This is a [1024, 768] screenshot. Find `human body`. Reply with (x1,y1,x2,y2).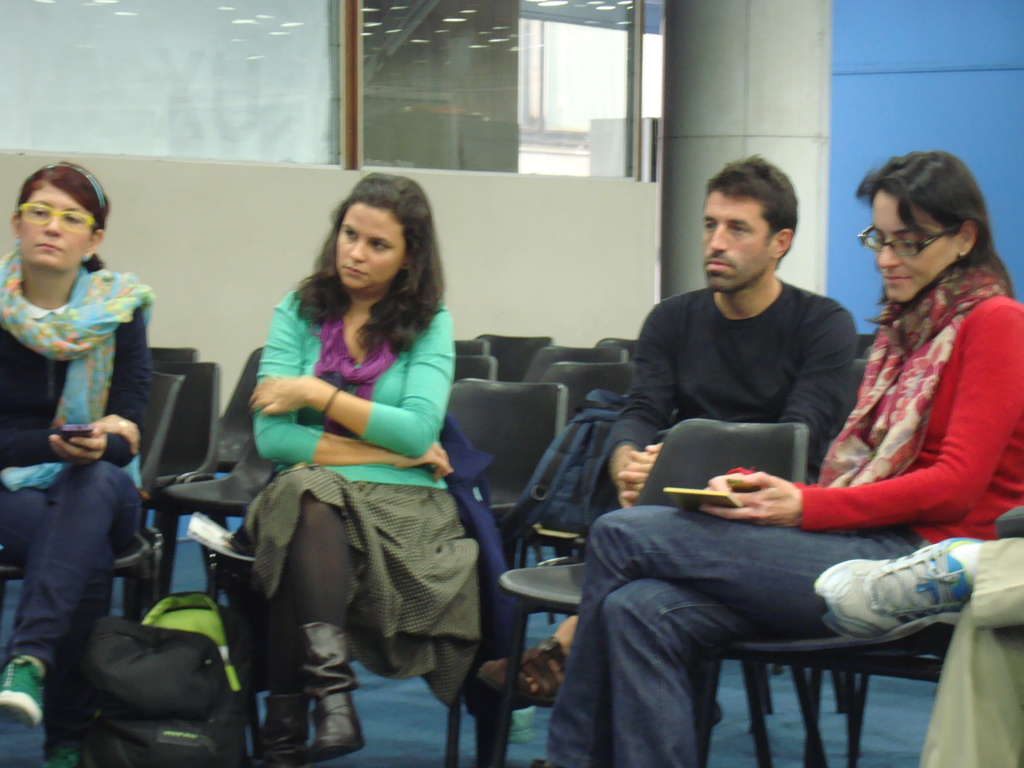
(543,264,1023,767).
